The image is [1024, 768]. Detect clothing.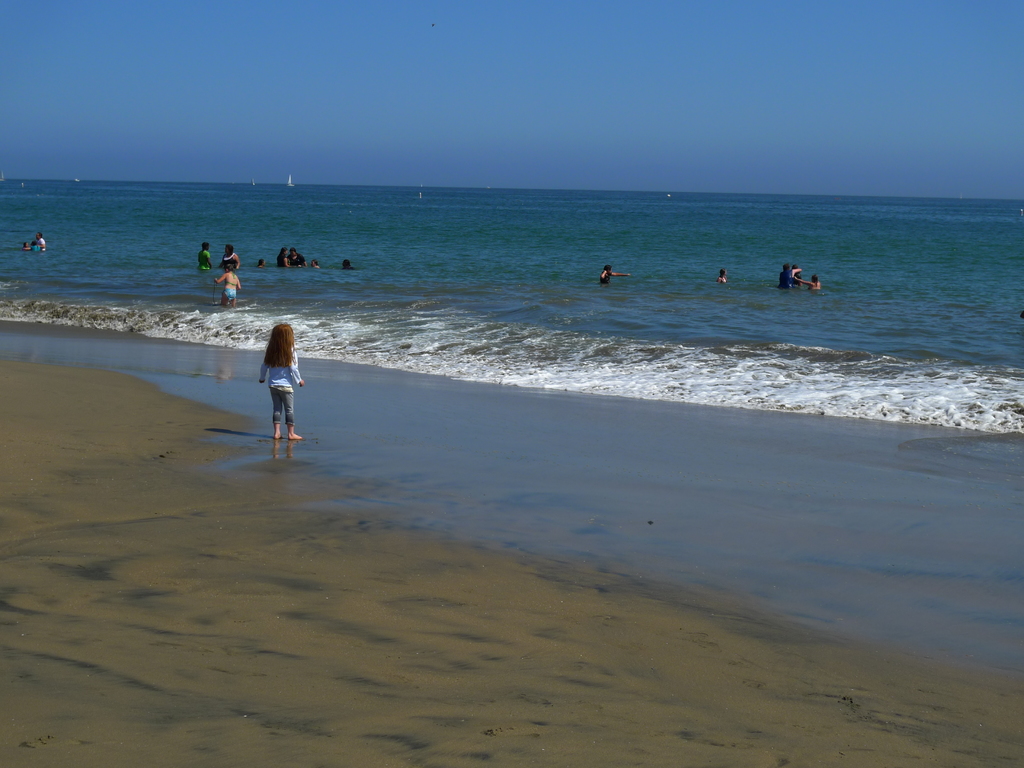
Detection: x1=276, y1=256, x2=287, y2=266.
